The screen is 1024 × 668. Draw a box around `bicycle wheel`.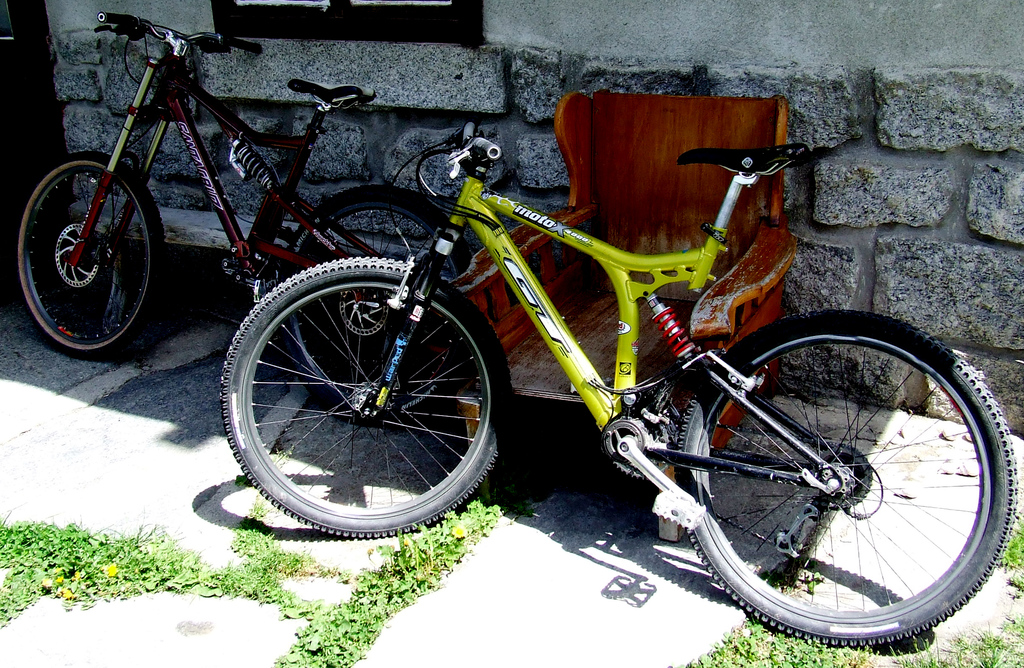
box(216, 252, 507, 539).
